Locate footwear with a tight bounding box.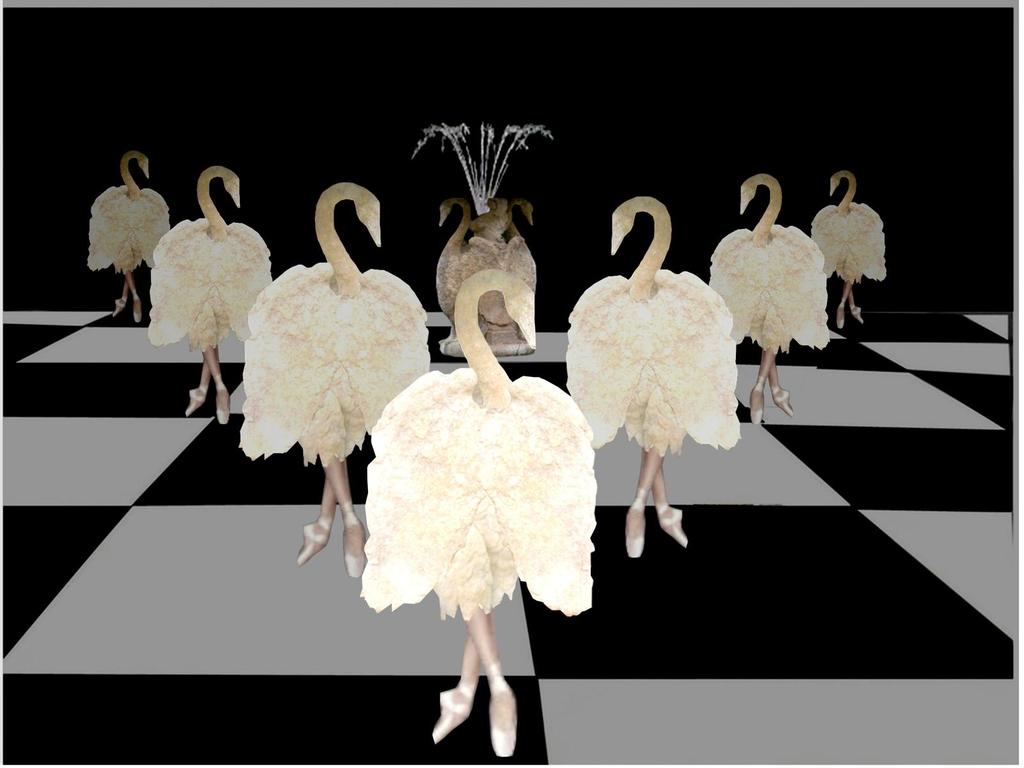
x1=110, y1=298, x2=127, y2=317.
